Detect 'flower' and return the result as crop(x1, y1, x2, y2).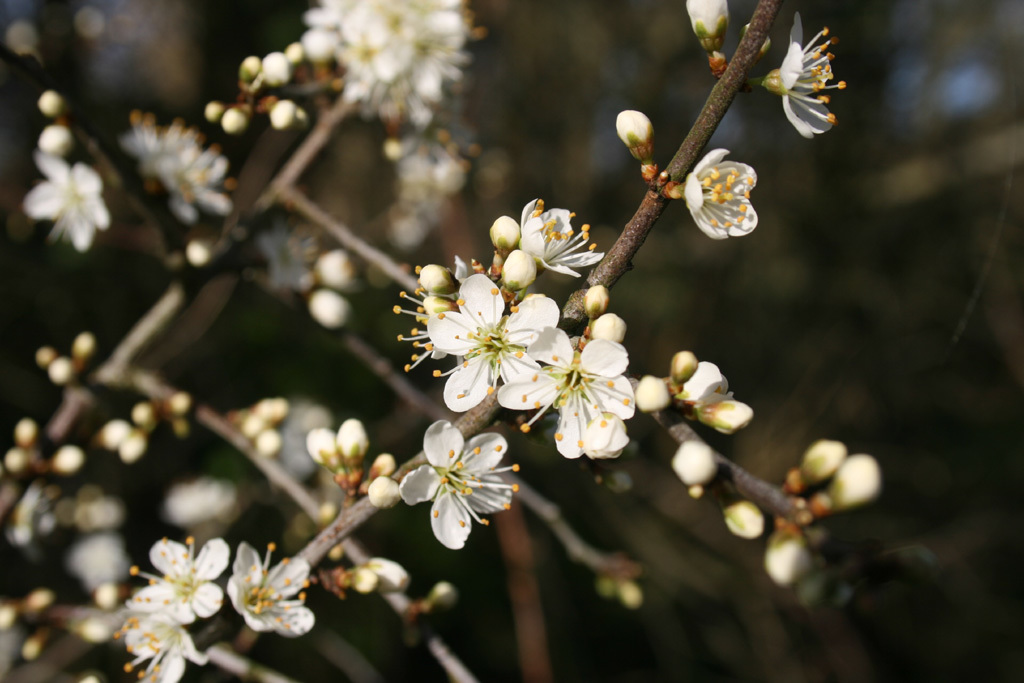
crop(366, 471, 400, 510).
